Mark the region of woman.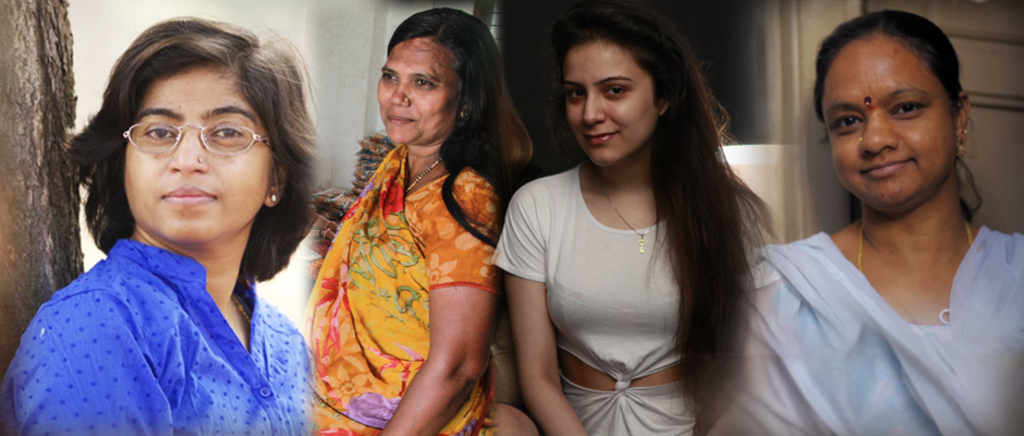
Region: bbox=[0, 11, 330, 435].
